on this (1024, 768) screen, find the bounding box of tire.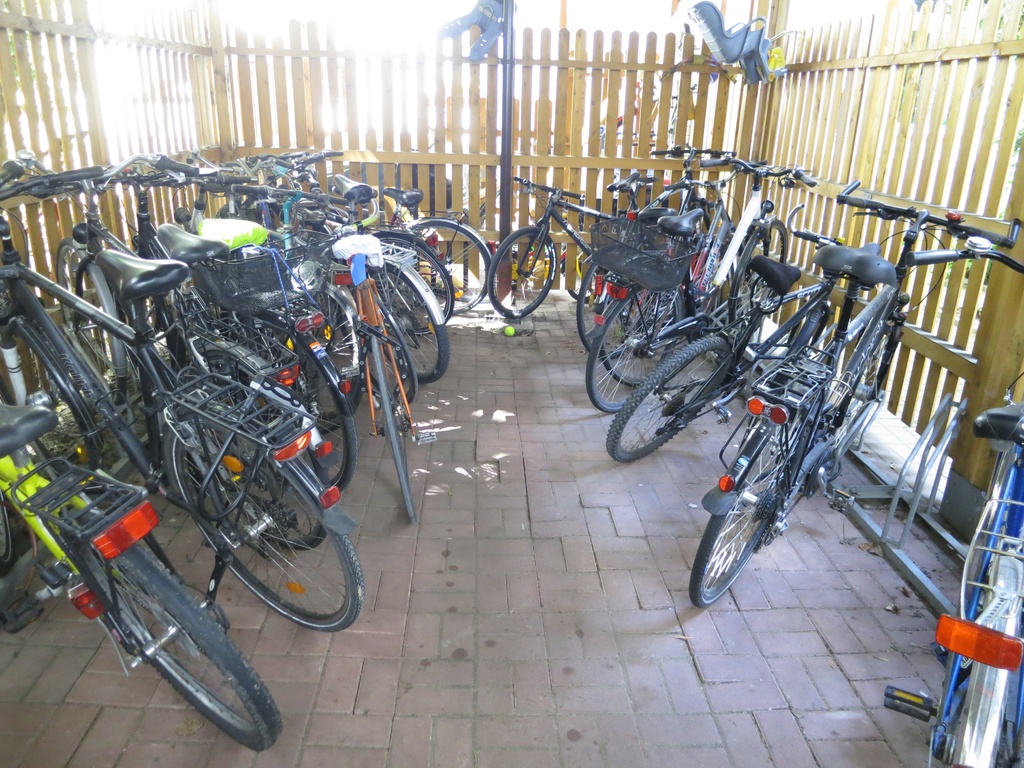
Bounding box: [x1=90, y1=547, x2=255, y2=755].
